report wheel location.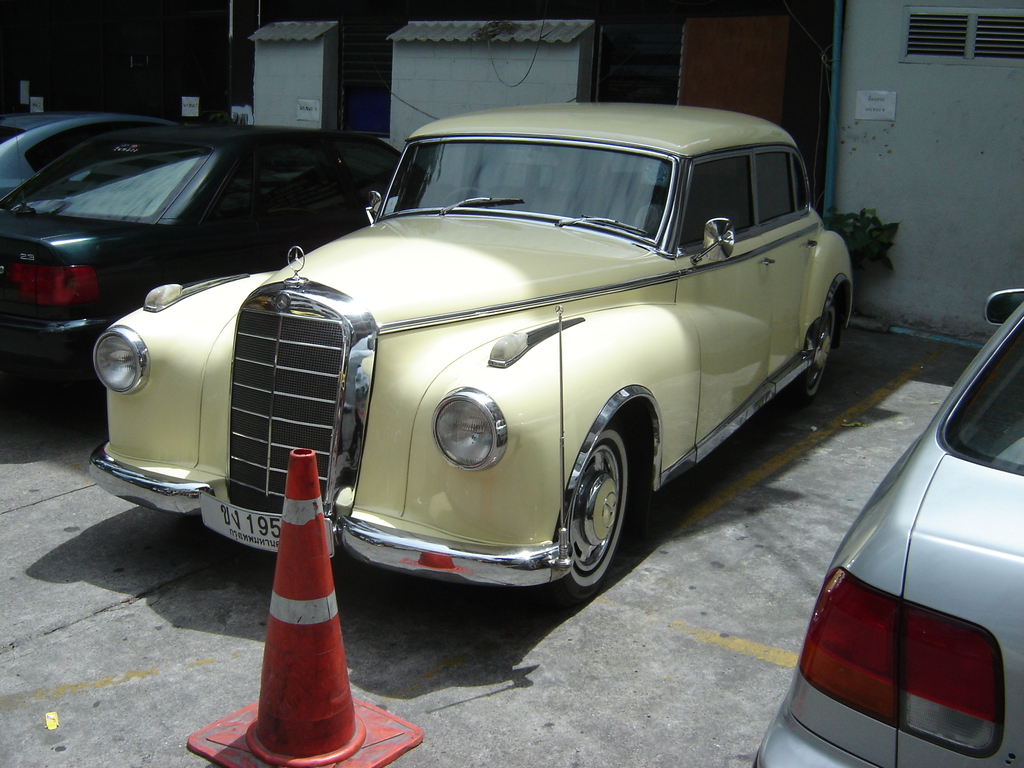
Report: (561,419,636,602).
